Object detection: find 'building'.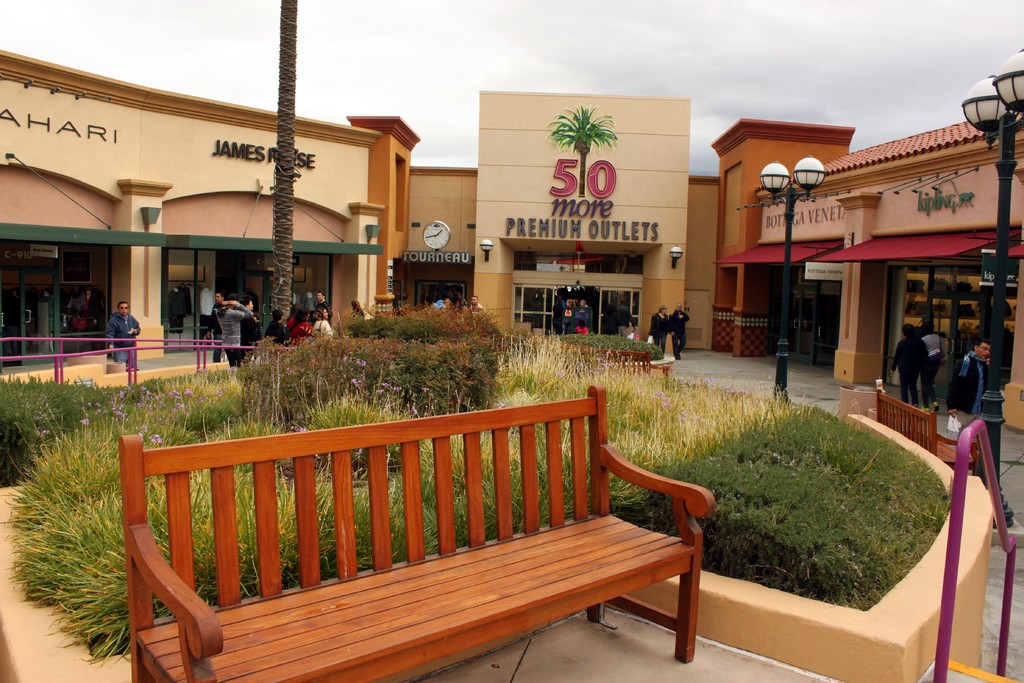
select_region(0, 49, 1023, 432).
